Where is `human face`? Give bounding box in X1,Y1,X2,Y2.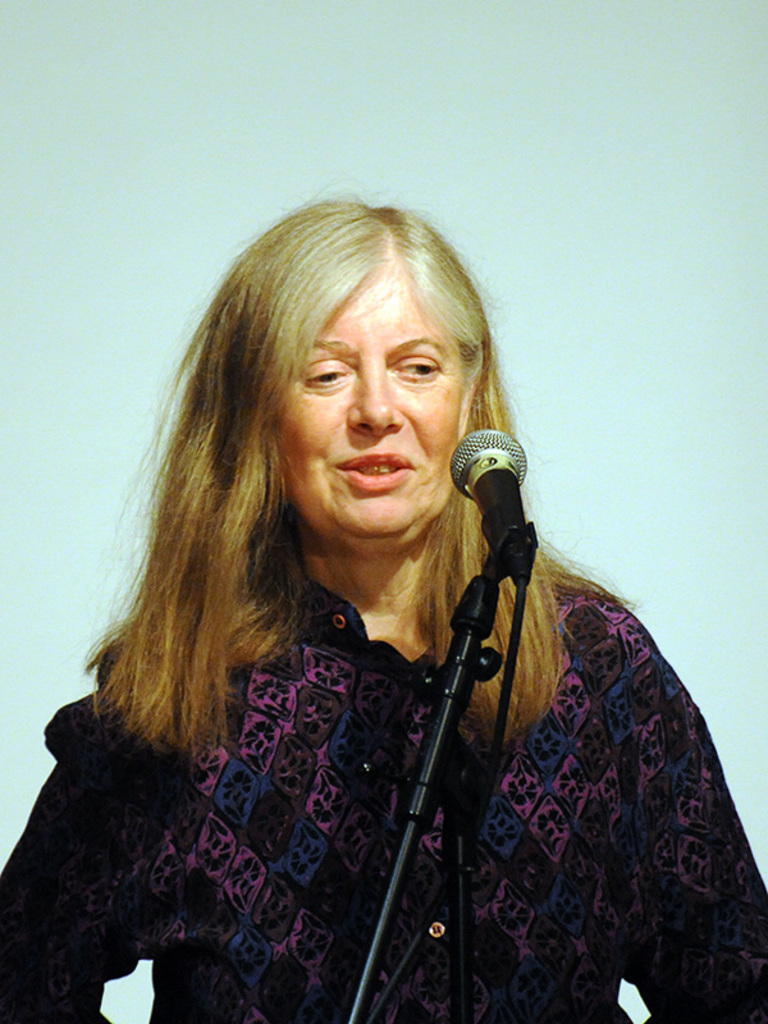
260,250,481,547.
